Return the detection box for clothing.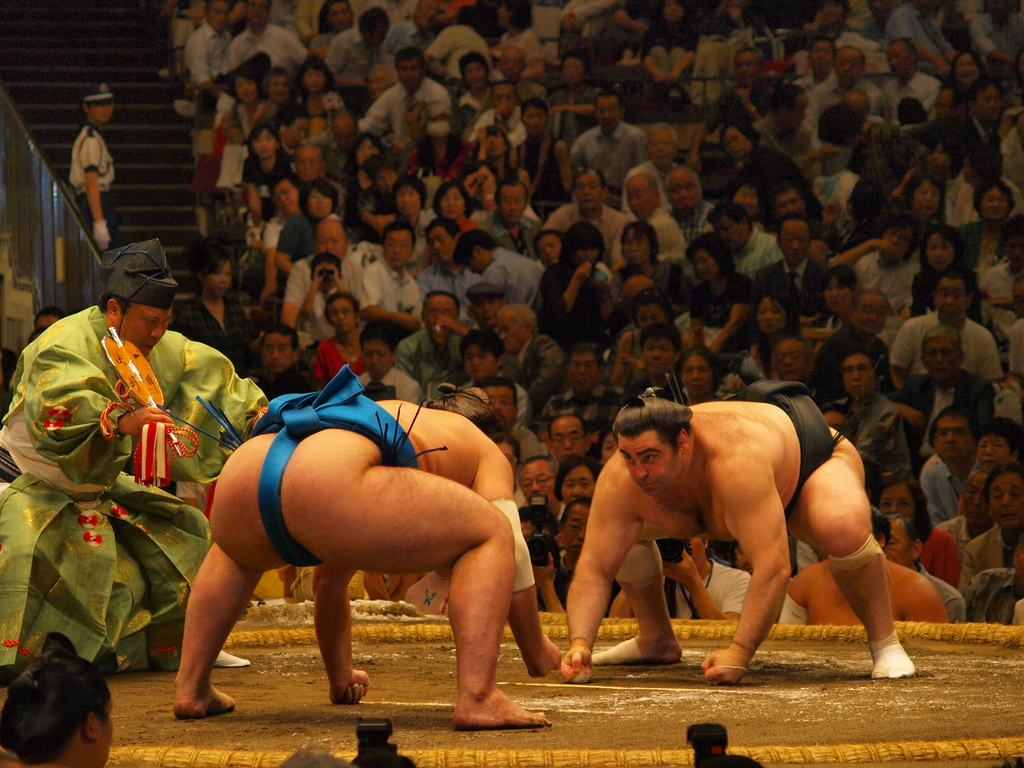
pyautogui.locateOnScreen(169, 303, 257, 367).
